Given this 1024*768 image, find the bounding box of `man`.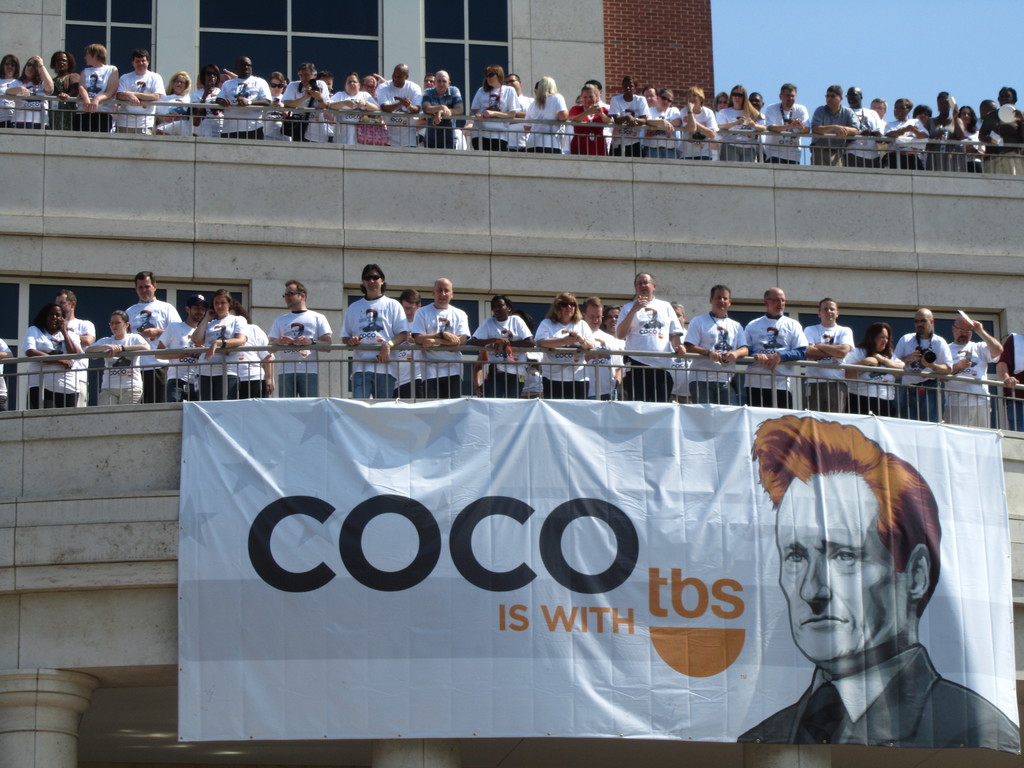
[636, 85, 655, 155].
